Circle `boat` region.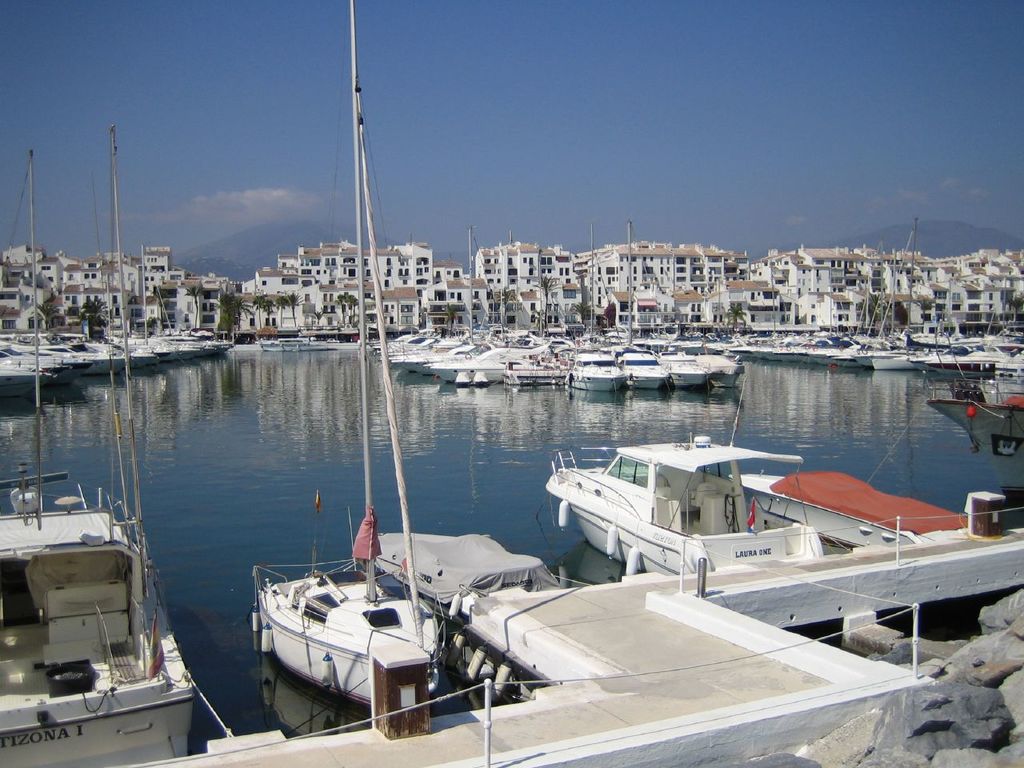
Region: [254,330,338,358].
